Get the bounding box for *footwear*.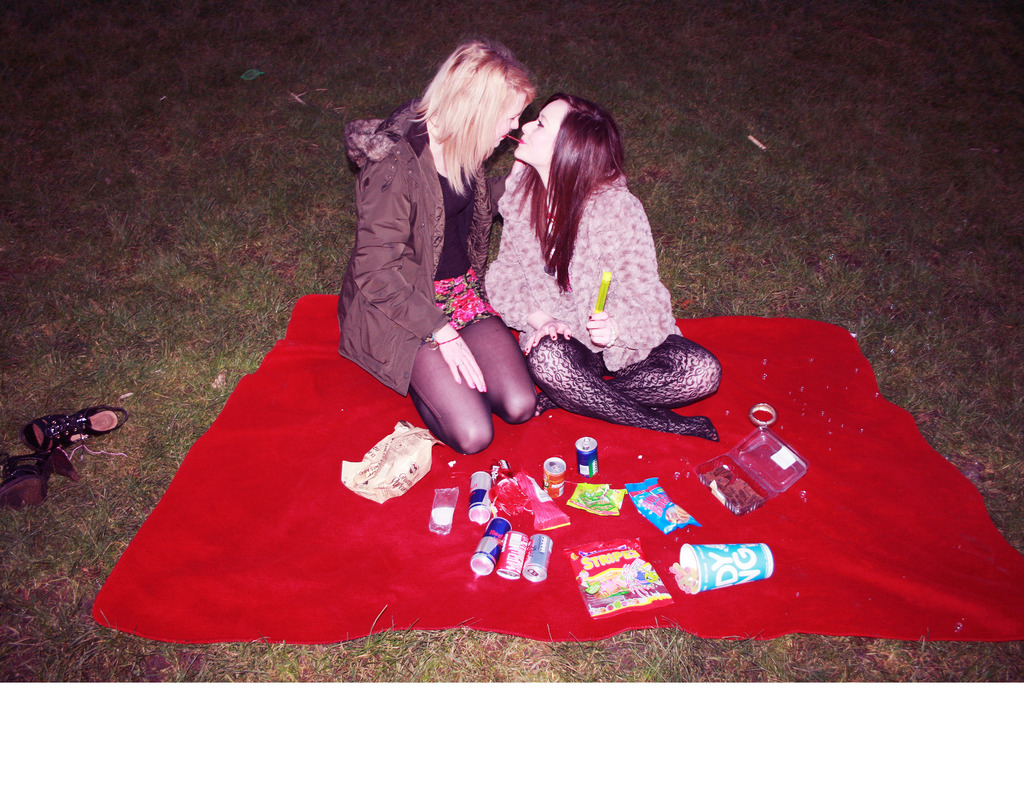
13:396:127:455.
